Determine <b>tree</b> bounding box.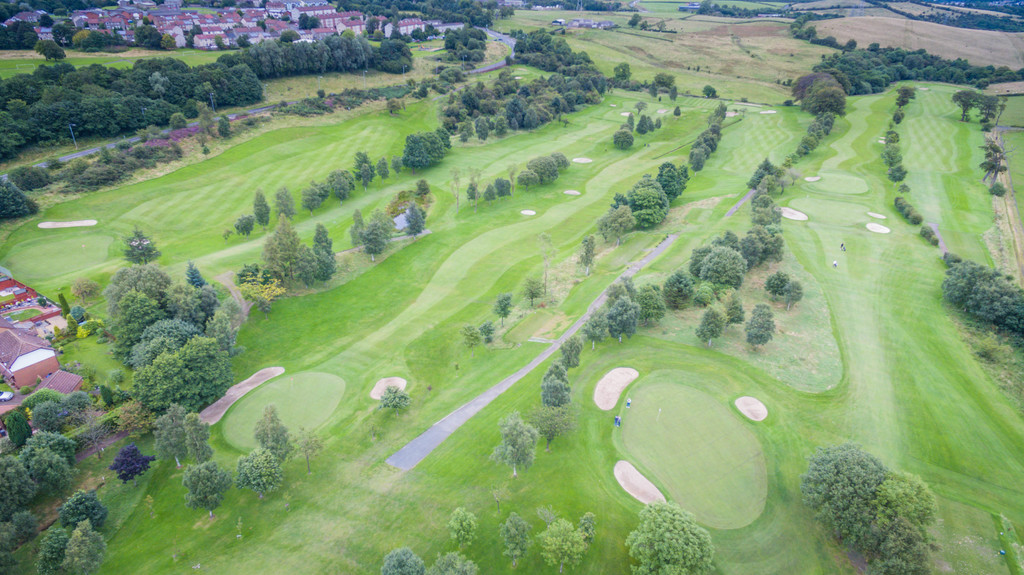
Determined: detection(124, 228, 161, 268).
